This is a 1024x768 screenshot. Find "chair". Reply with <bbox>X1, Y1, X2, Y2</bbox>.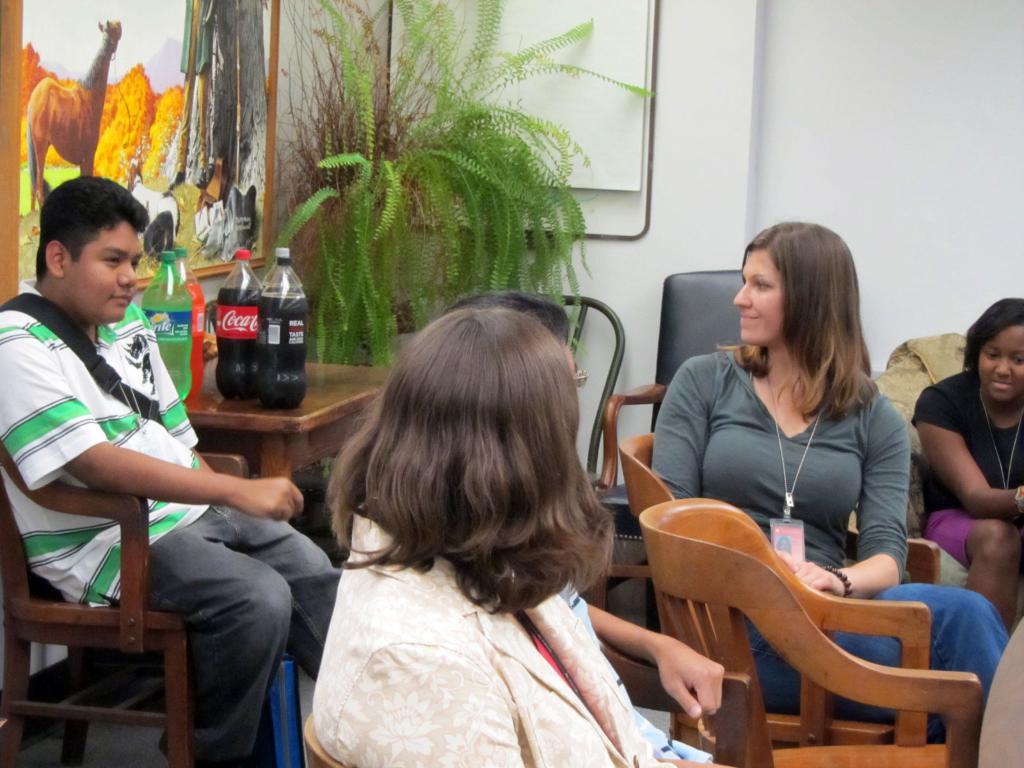
<bbox>616, 442, 944, 760</bbox>.
